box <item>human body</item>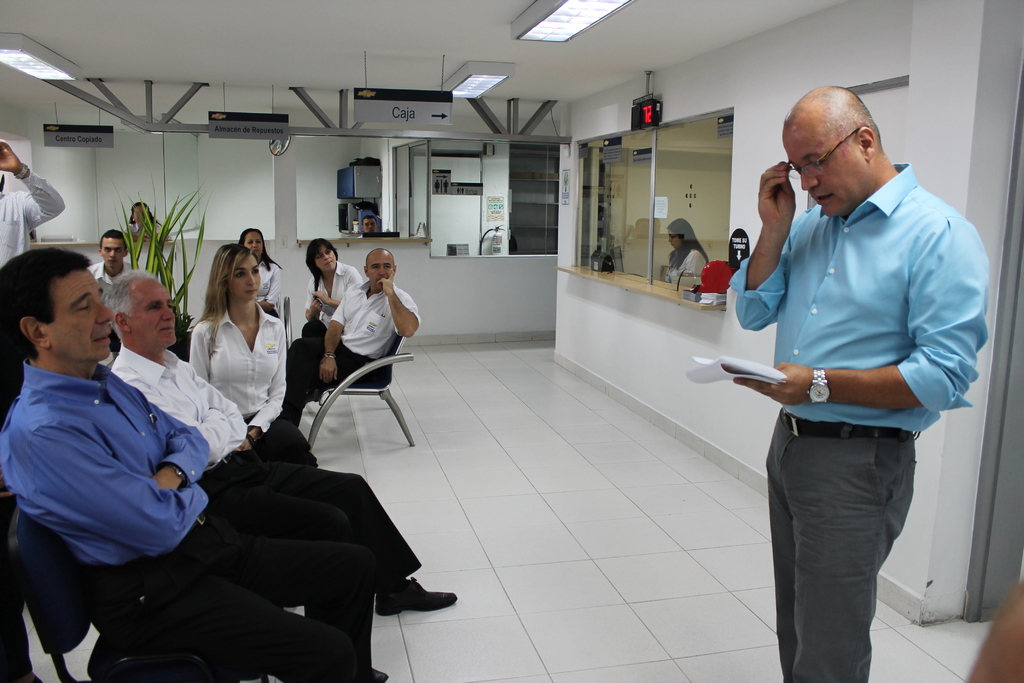
Rect(664, 219, 708, 292)
